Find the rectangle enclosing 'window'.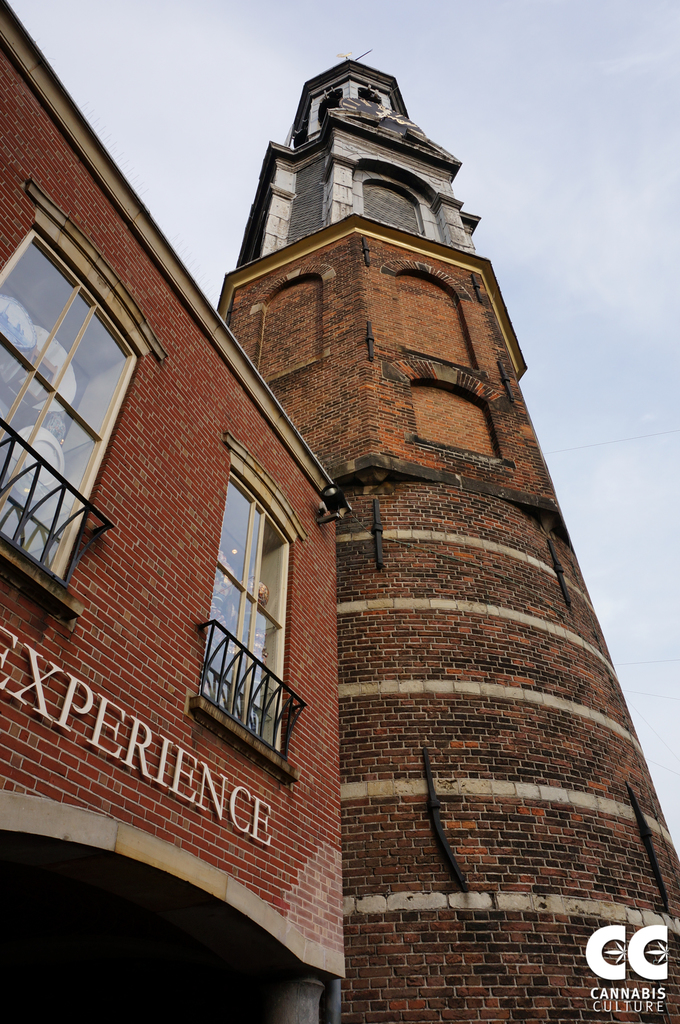
[210, 460, 287, 764].
